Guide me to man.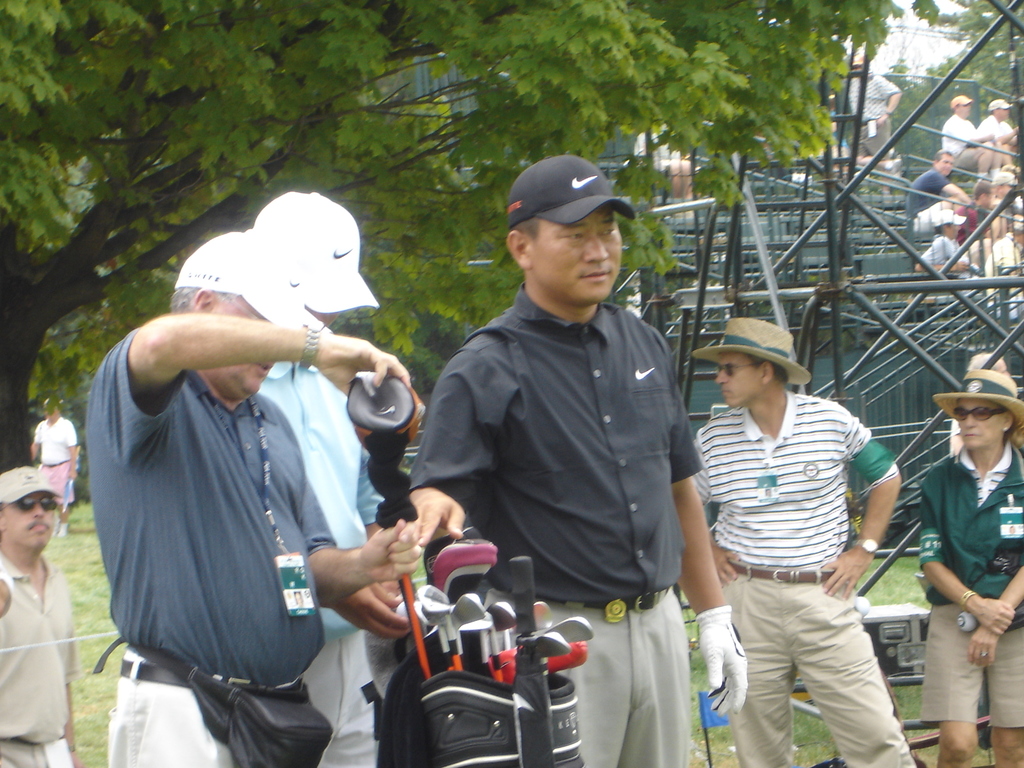
Guidance: (x1=242, y1=192, x2=417, y2=767).
